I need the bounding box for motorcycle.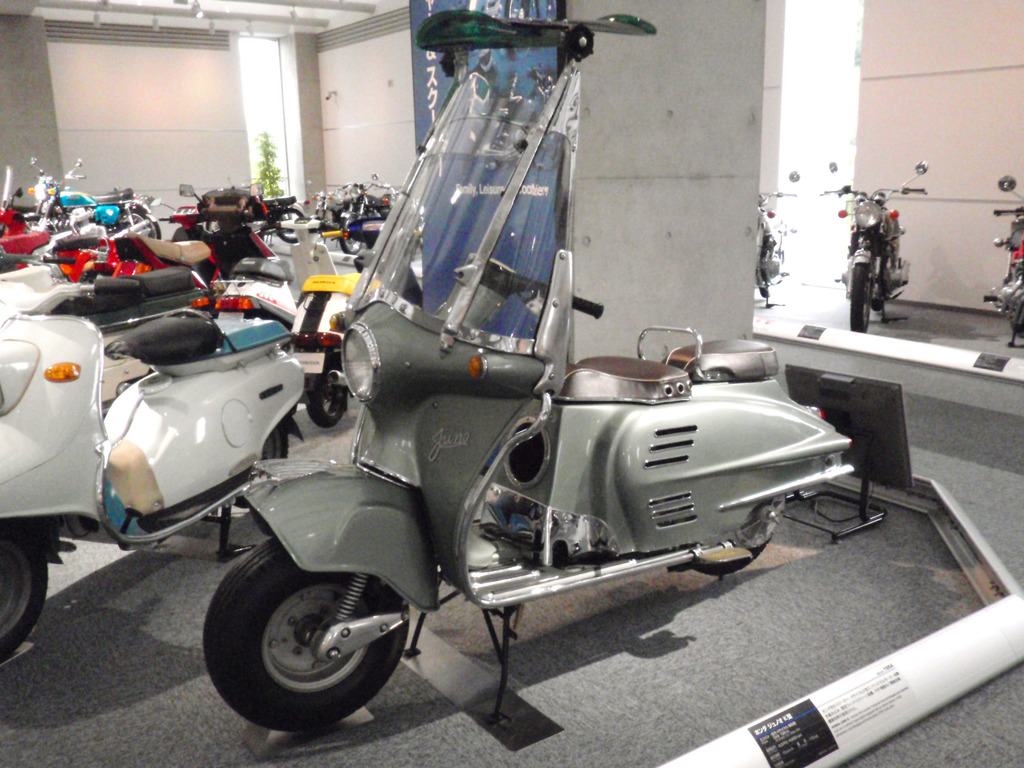
Here it is: select_region(170, 184, 312, 262).
